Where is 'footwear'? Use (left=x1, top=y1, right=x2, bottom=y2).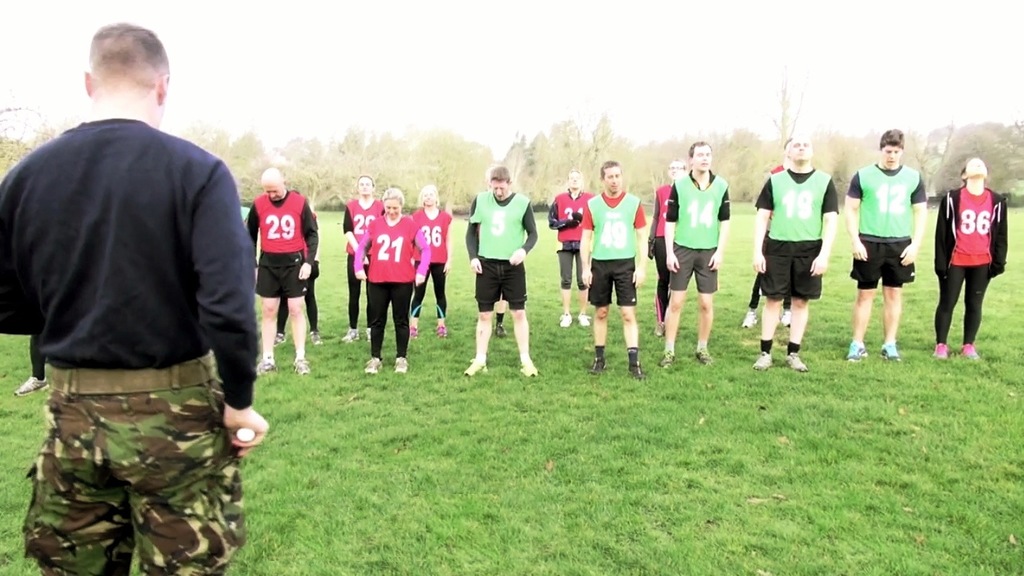
(left=14, top=366, right=49, bottom=394).
